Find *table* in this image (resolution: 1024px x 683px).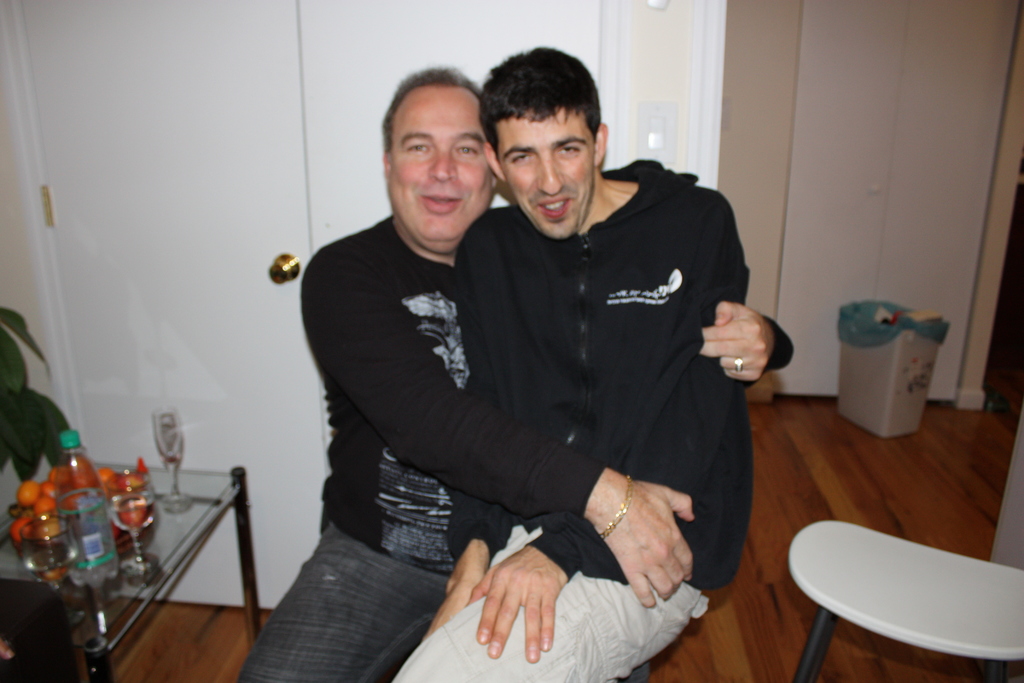
Rect(8, 450, 293, 675).
